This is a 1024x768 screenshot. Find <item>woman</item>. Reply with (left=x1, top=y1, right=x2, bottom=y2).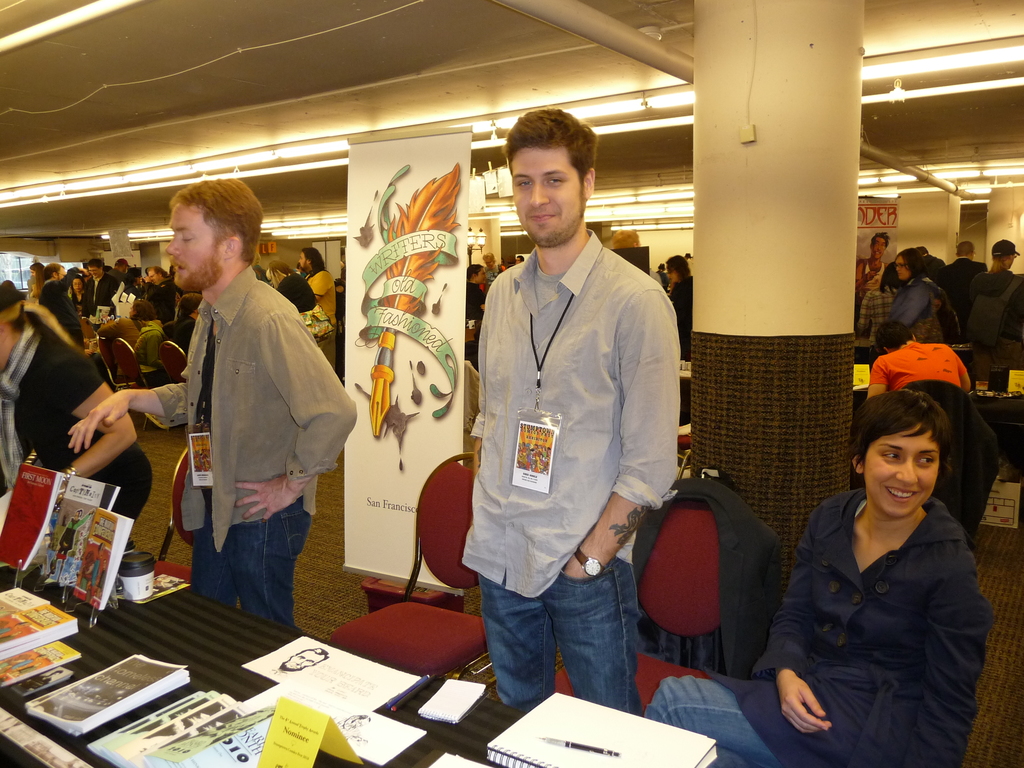
(left=460, top=255, right=488, bottom=324).
